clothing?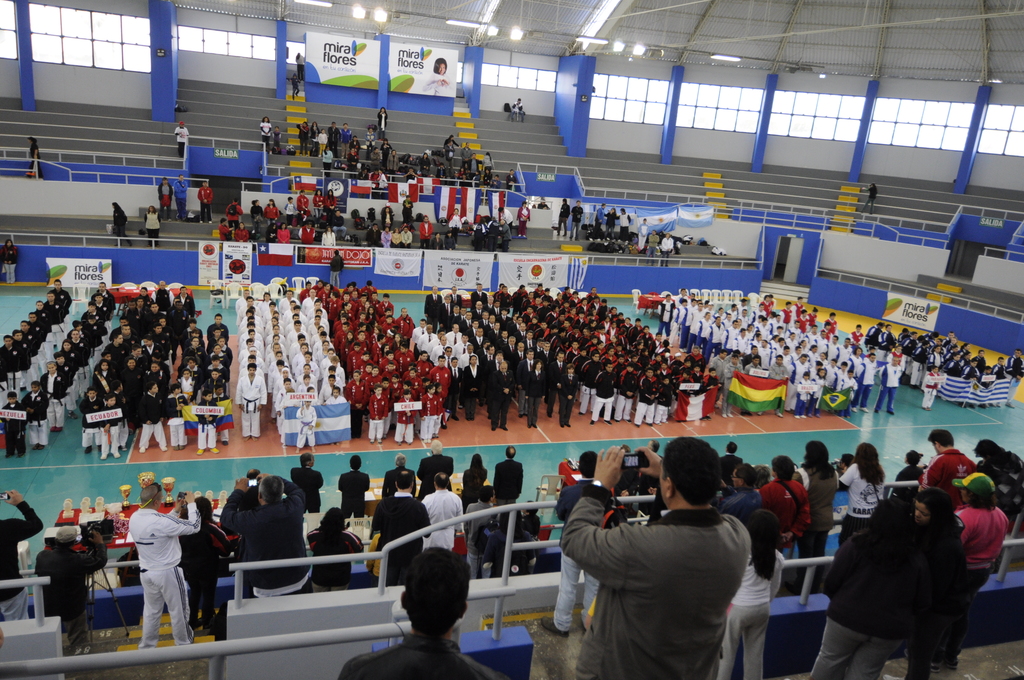
bbox=(45, 541, 102, 651)
